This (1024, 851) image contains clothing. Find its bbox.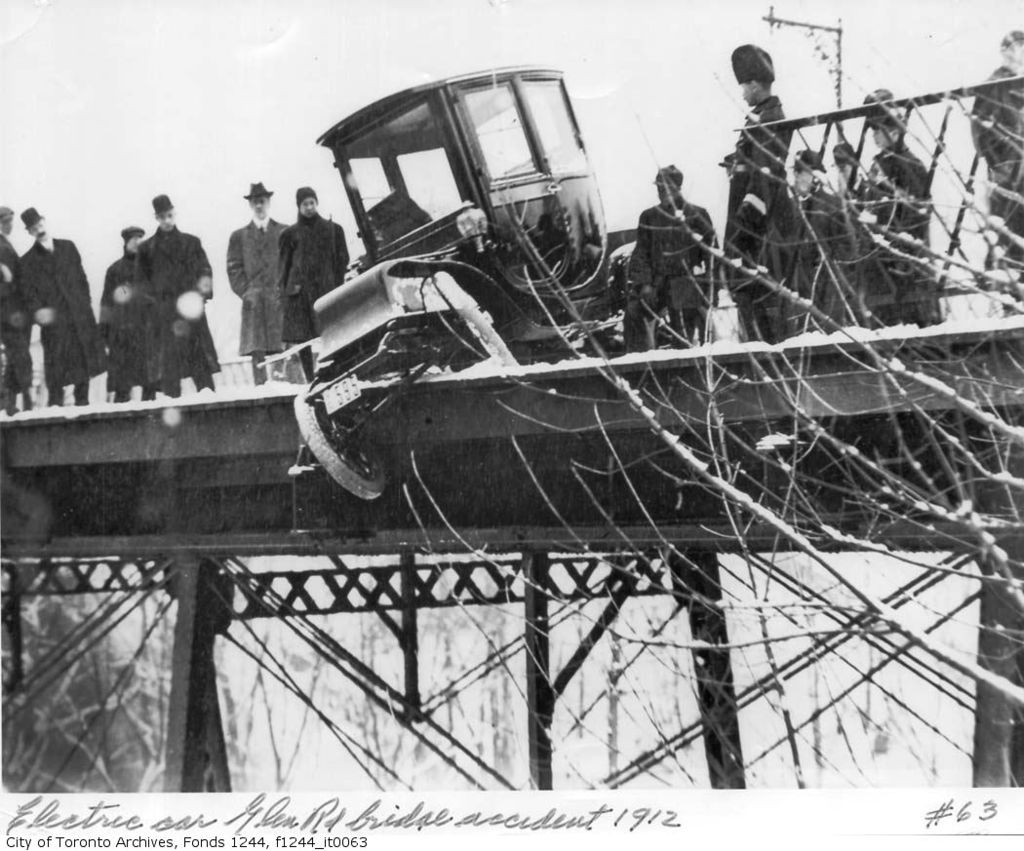
x1=277 y1=212 x2=348 y2=371.
